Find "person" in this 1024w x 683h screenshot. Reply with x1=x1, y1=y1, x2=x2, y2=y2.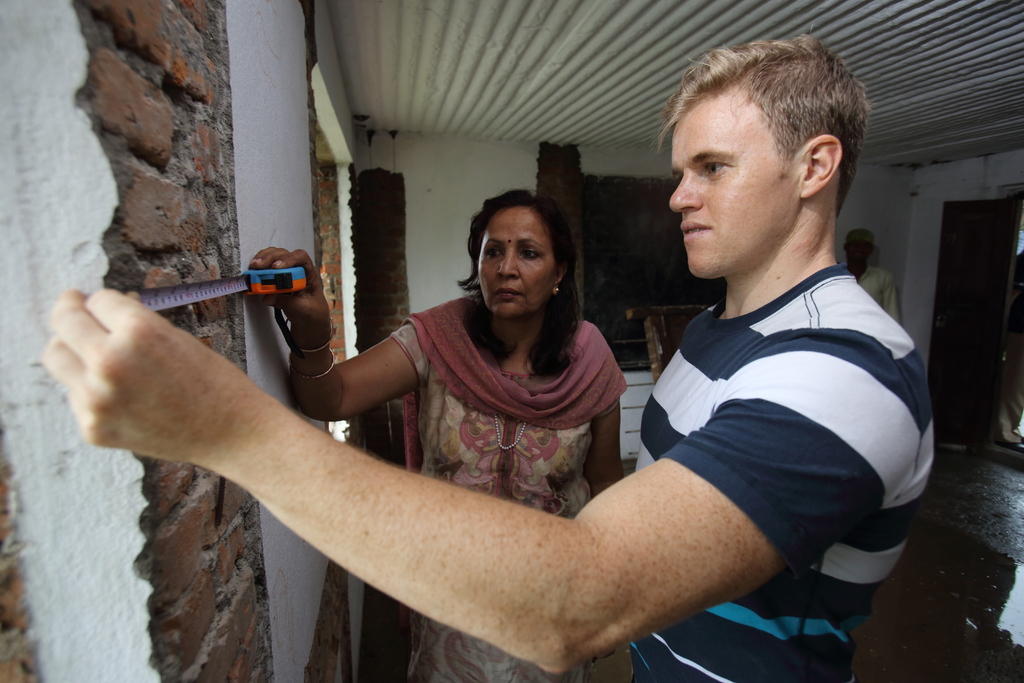
x1=246, y1=183, x2=631, y2=682.
